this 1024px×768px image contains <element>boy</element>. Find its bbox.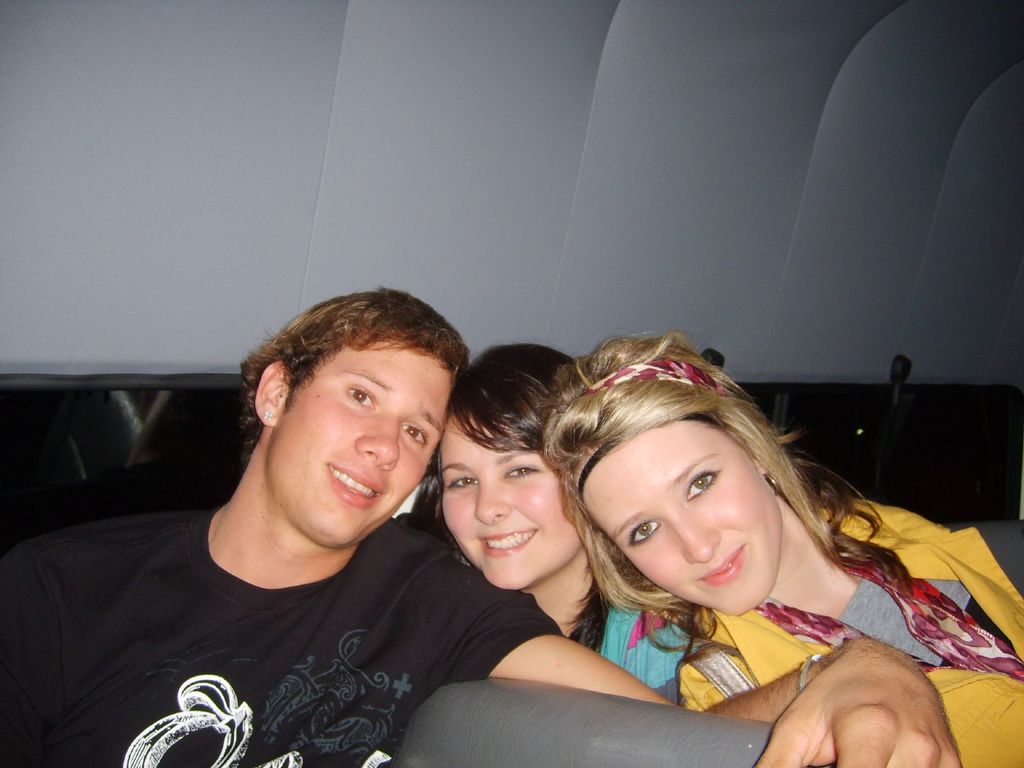
0:285:575:767.
